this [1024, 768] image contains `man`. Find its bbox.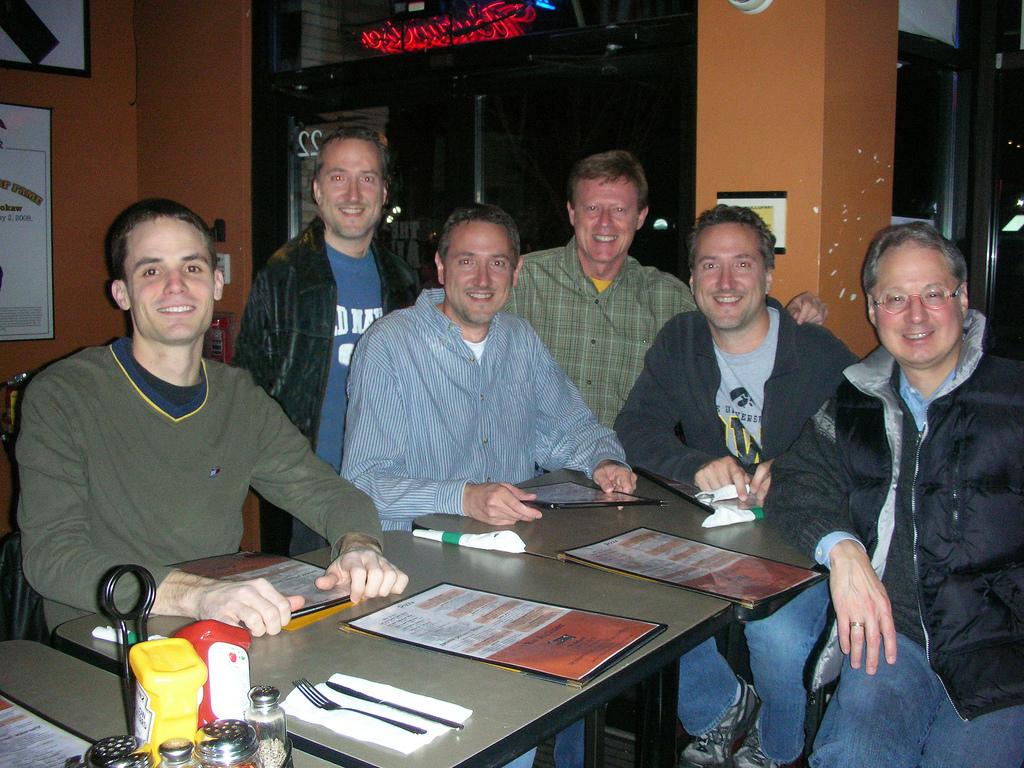
pyautogui.locateOnScreen(230, 119, 427, 573).
